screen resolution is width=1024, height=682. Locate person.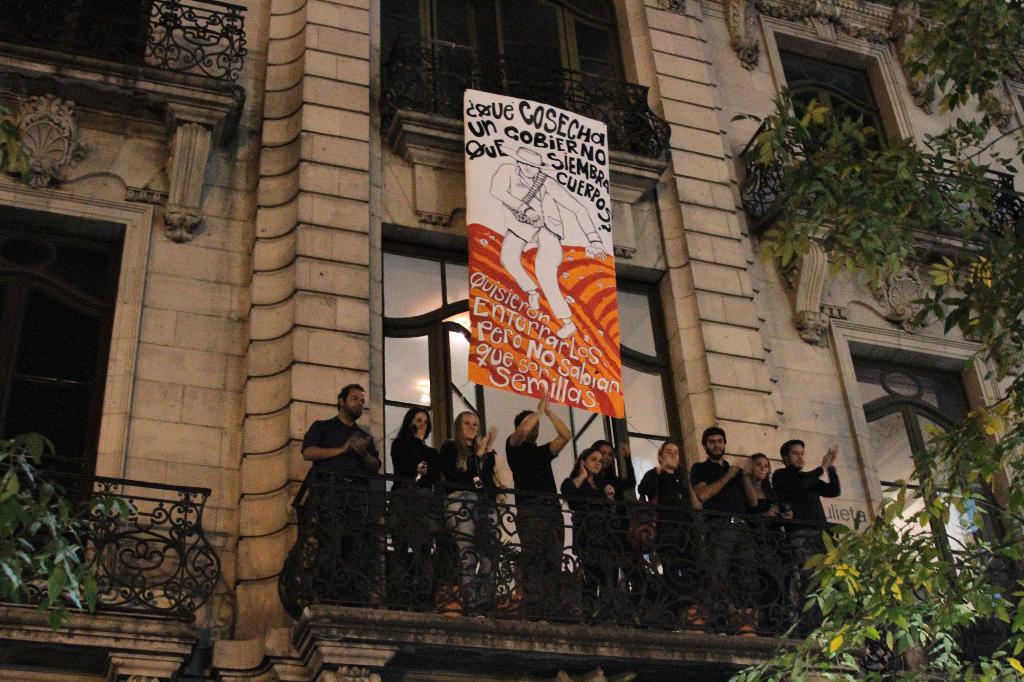
x1=690, y1=422, x2=763, y2=632.
